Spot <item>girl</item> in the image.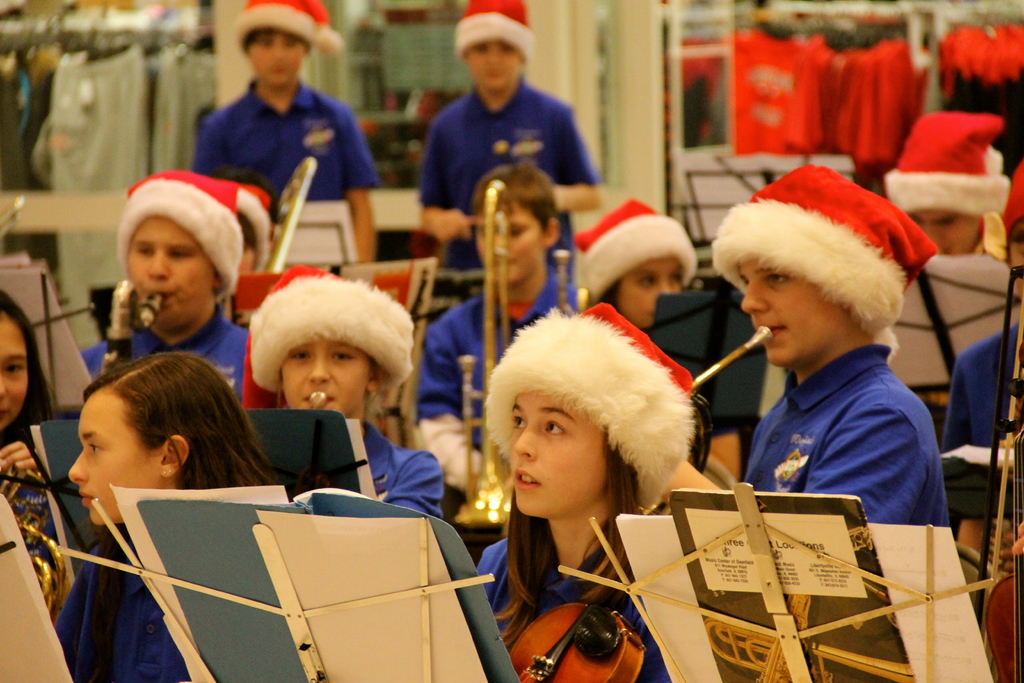
<item>girl</item> found at 0, 294, 60, 602.
